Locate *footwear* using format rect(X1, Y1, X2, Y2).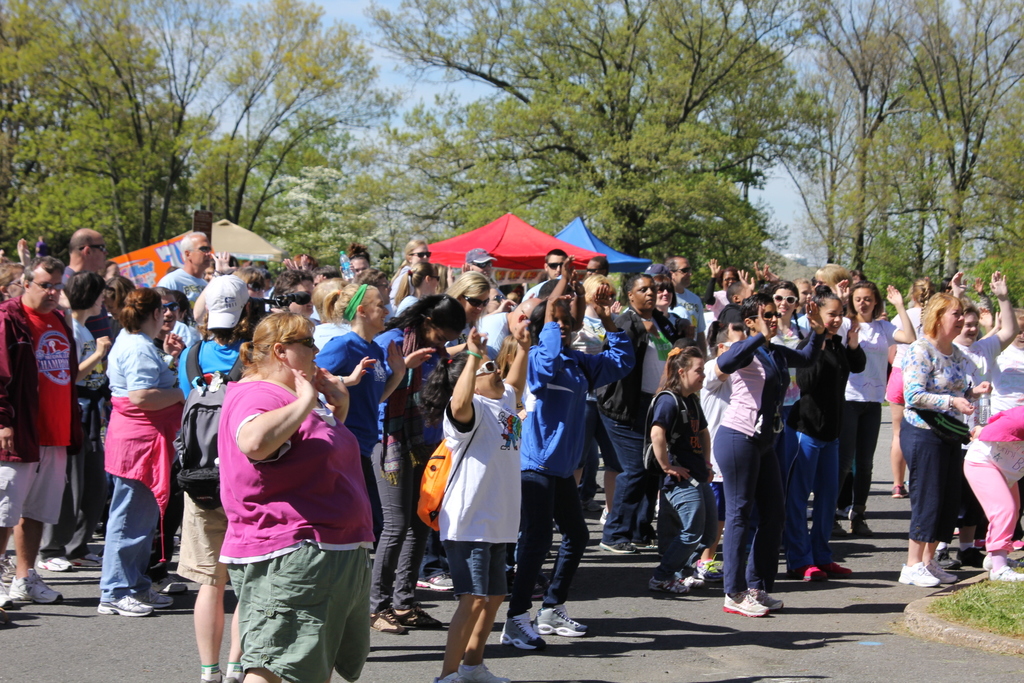
rect(819, 559, 849, 578).
